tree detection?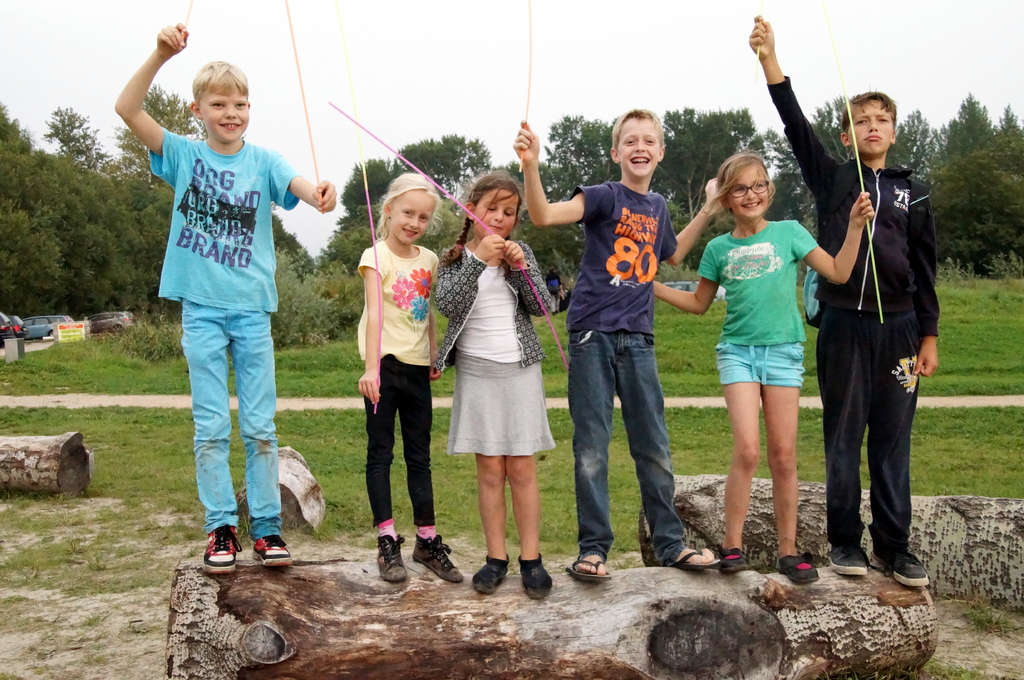
<box>275,246,335,346</box>
